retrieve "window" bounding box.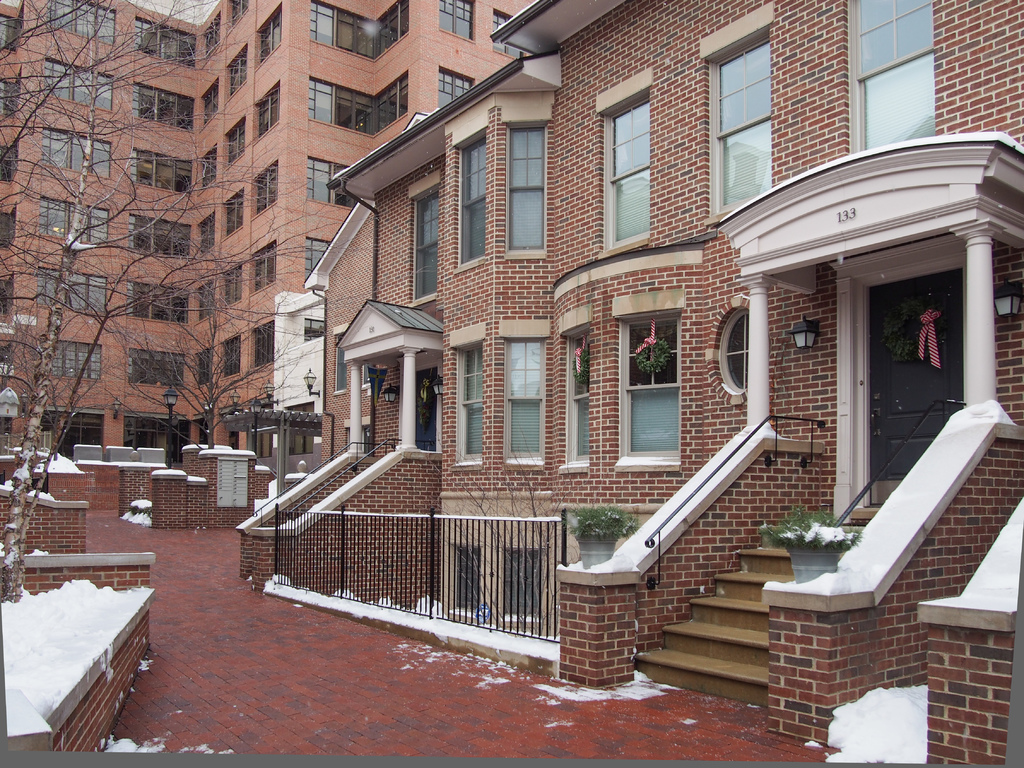
Bounding box: {"x1": 35, "y1": 265, "x2": 109, "y2": 316}.
